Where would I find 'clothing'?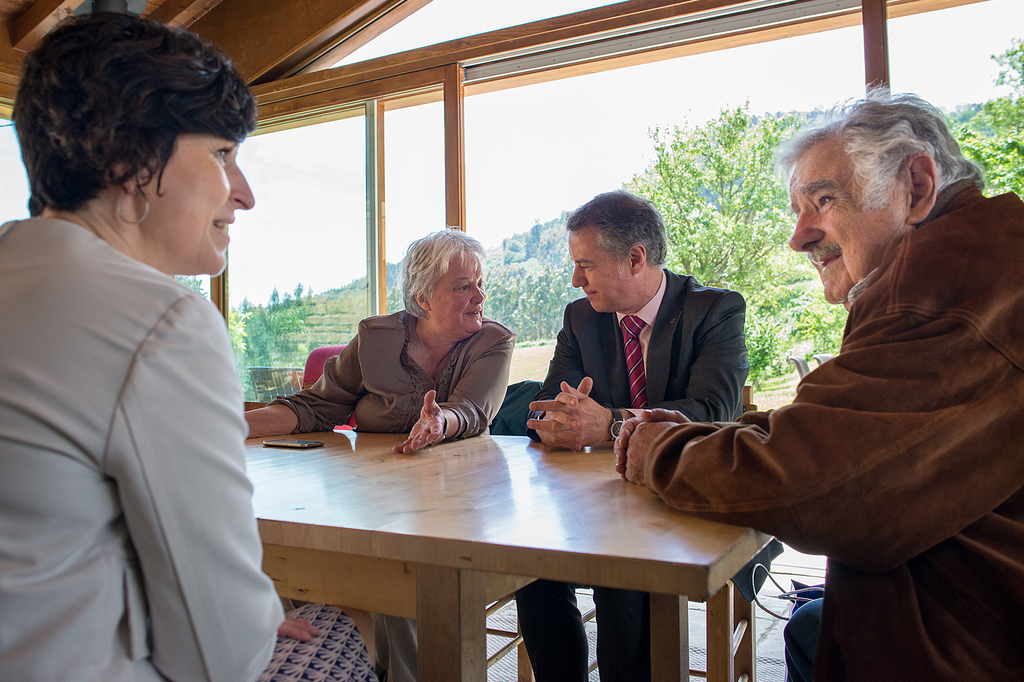
At 268:309:515:681.
